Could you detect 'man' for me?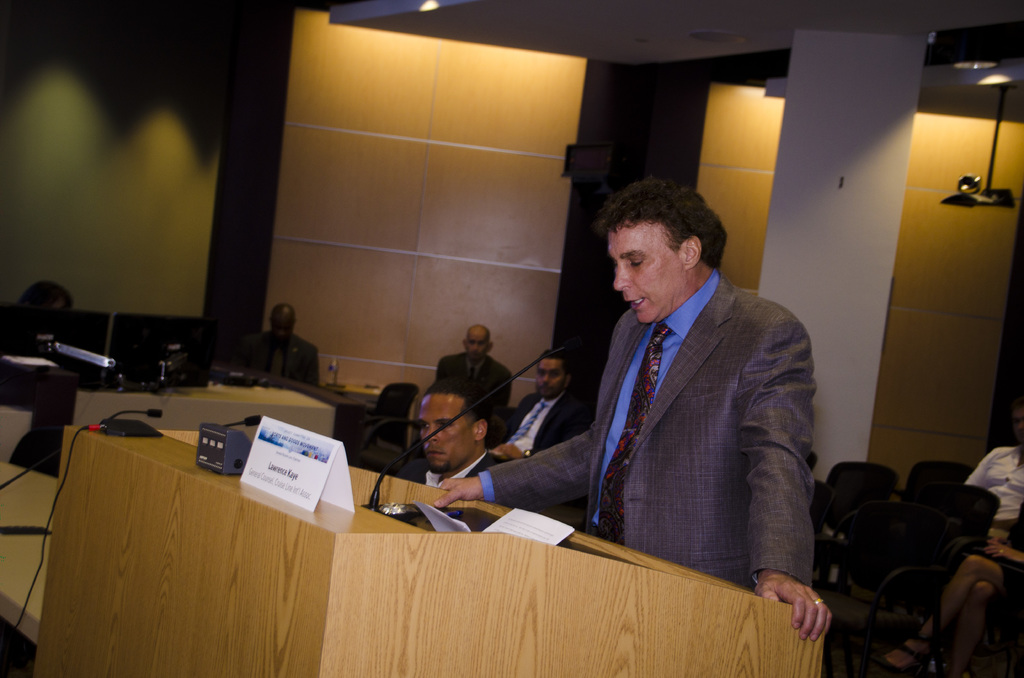
Detection result: 437:328:518:411.
